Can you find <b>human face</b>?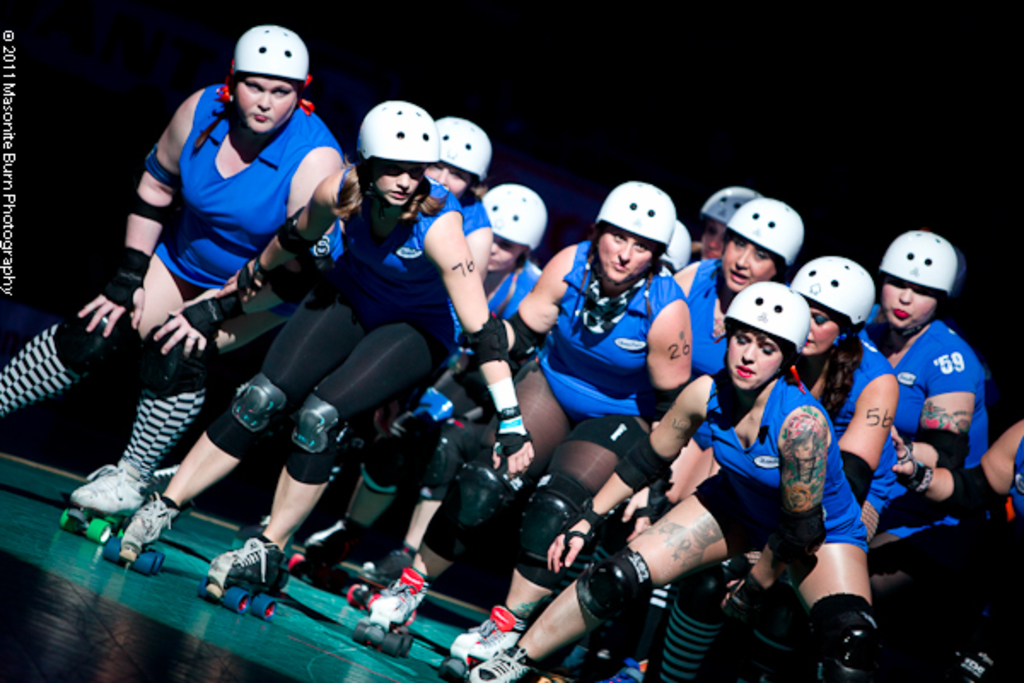
Yes, bounding box: <box>797,304,843,352</box>.
